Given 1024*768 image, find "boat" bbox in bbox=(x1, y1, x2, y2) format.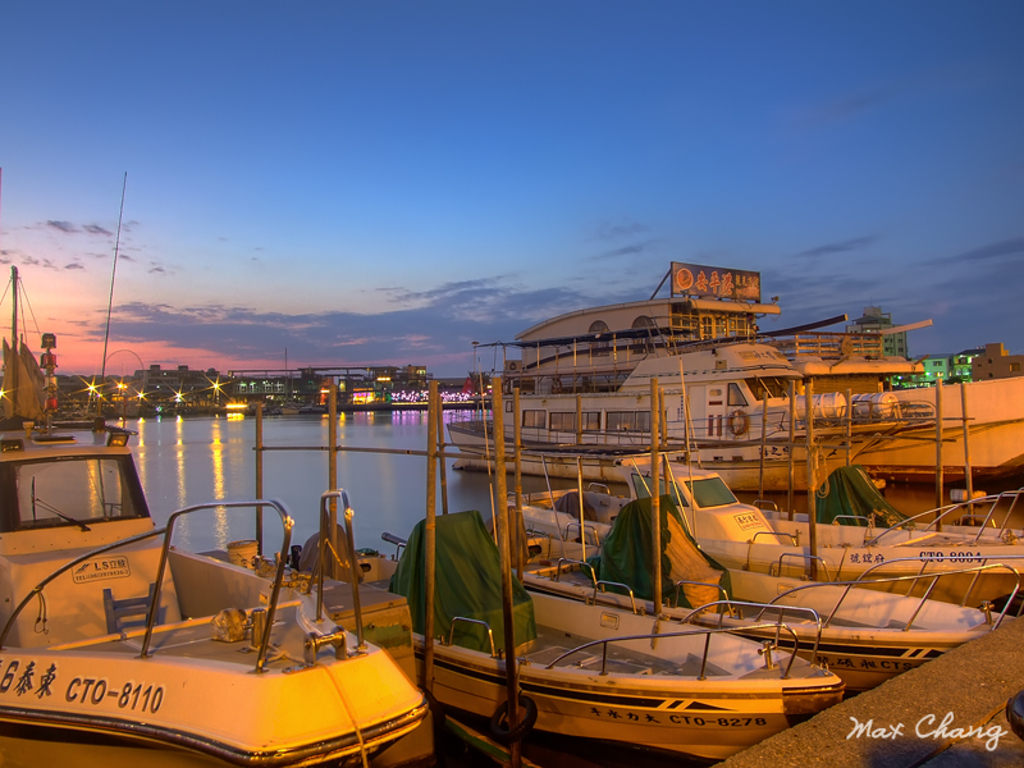
bbox=(442, 252, 1023, 458).
